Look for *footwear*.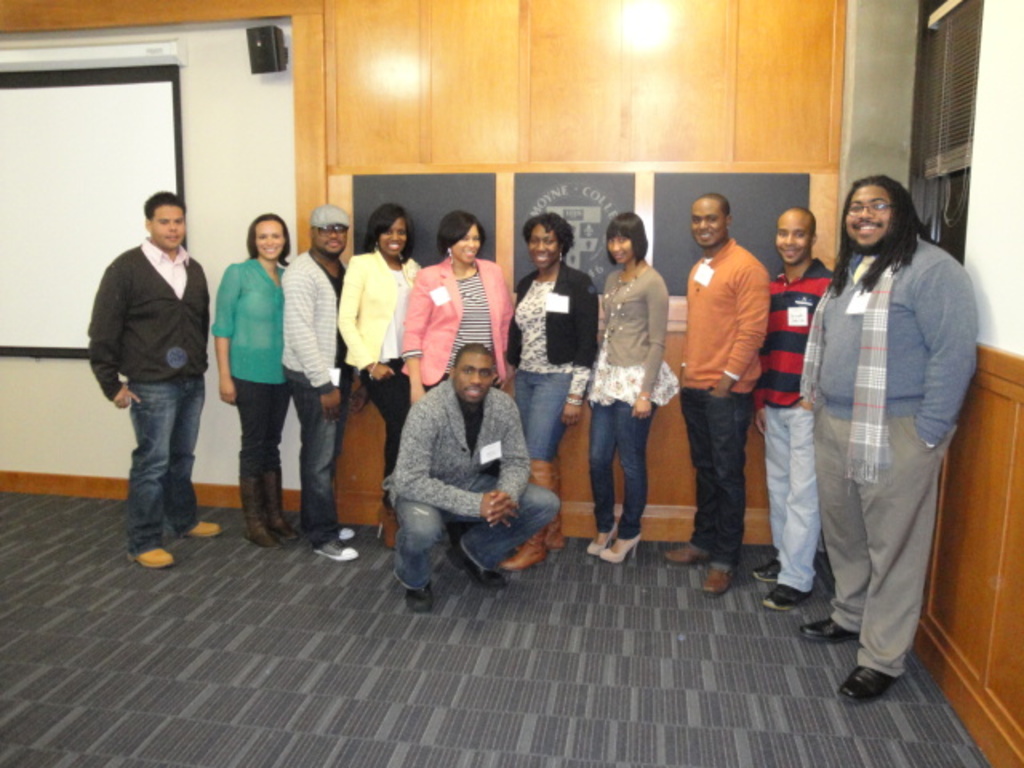
Found: 187:510:221:538.
